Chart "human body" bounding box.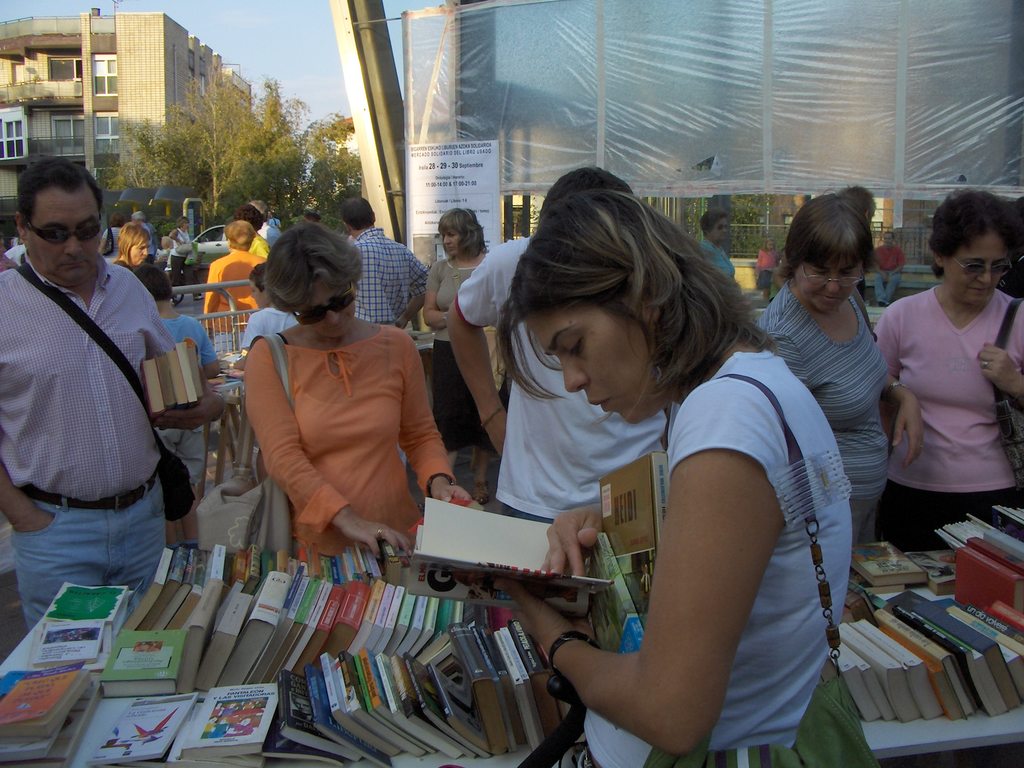
Charted: <box>169,229,193,287</box>.
